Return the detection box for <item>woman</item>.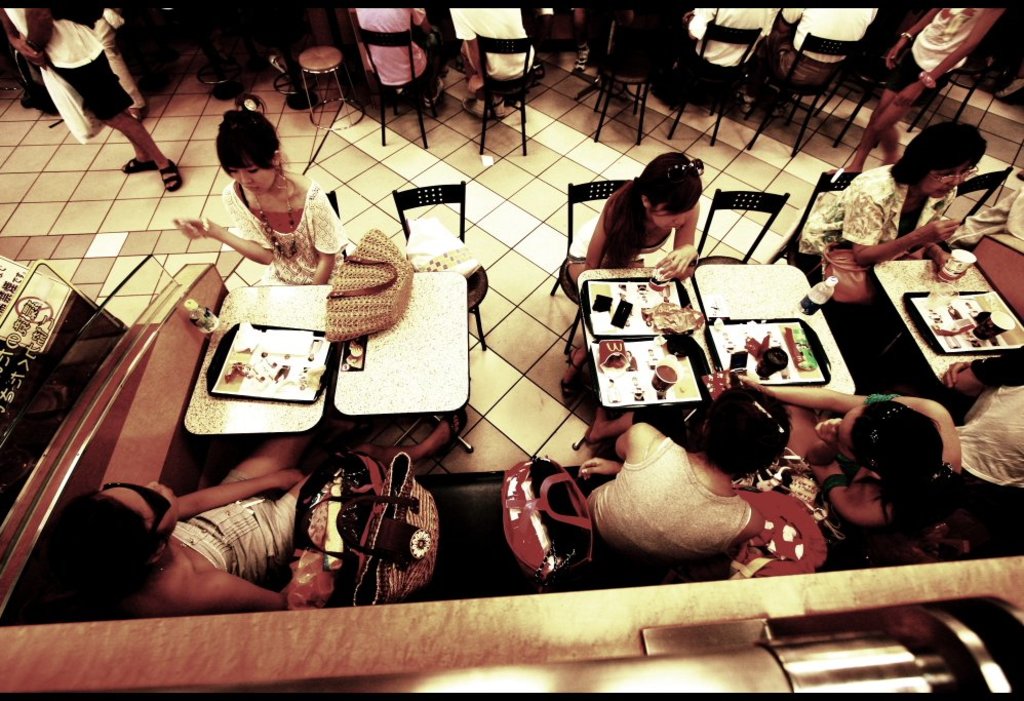
<bbox>584, 387, 795, 555</bbox>.
